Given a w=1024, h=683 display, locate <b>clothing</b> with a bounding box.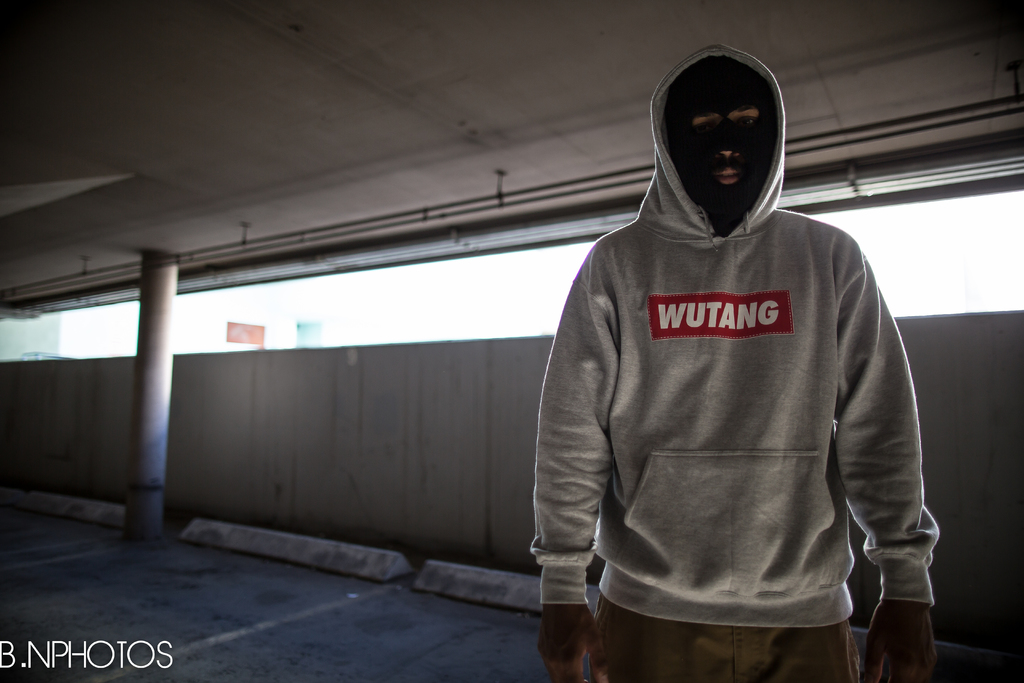
Located: box=[545, 154, 916, 661].
